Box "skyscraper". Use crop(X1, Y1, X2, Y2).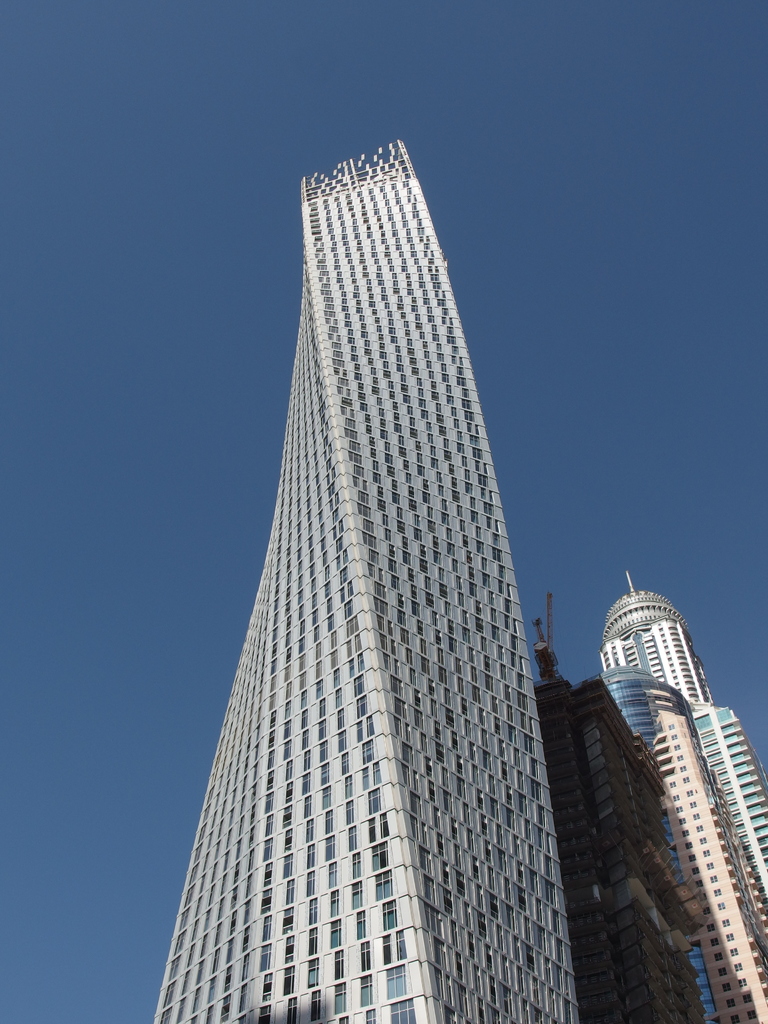
crop(595, 569, 767, 1023).
